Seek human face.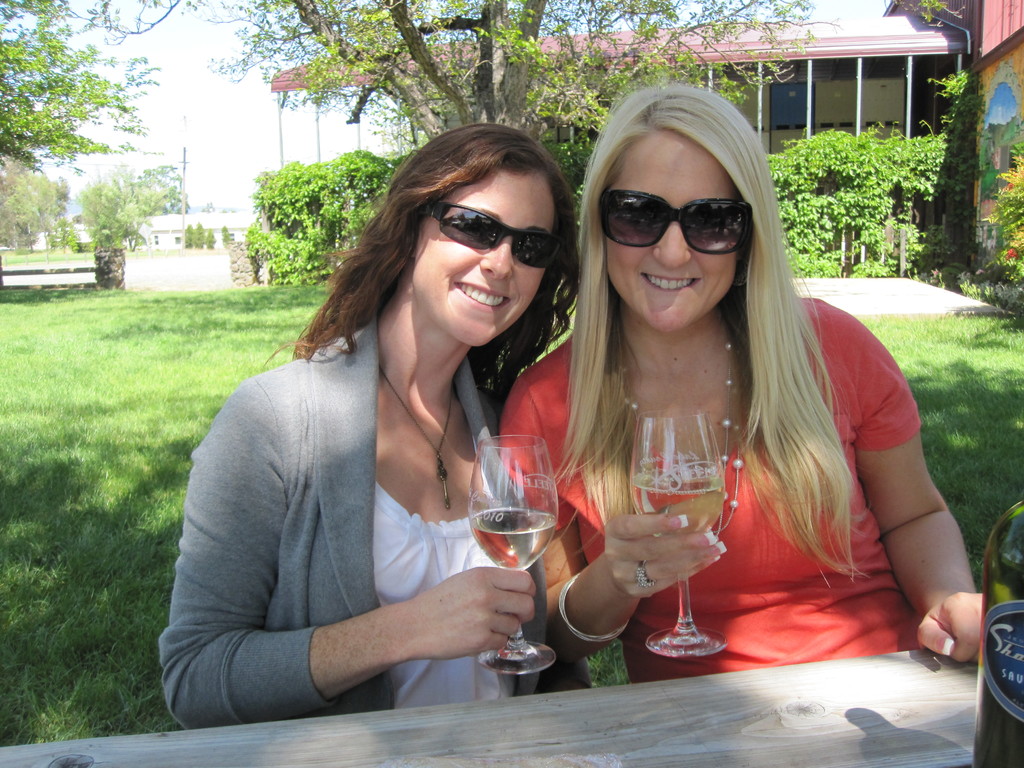
602,131,741,338.
